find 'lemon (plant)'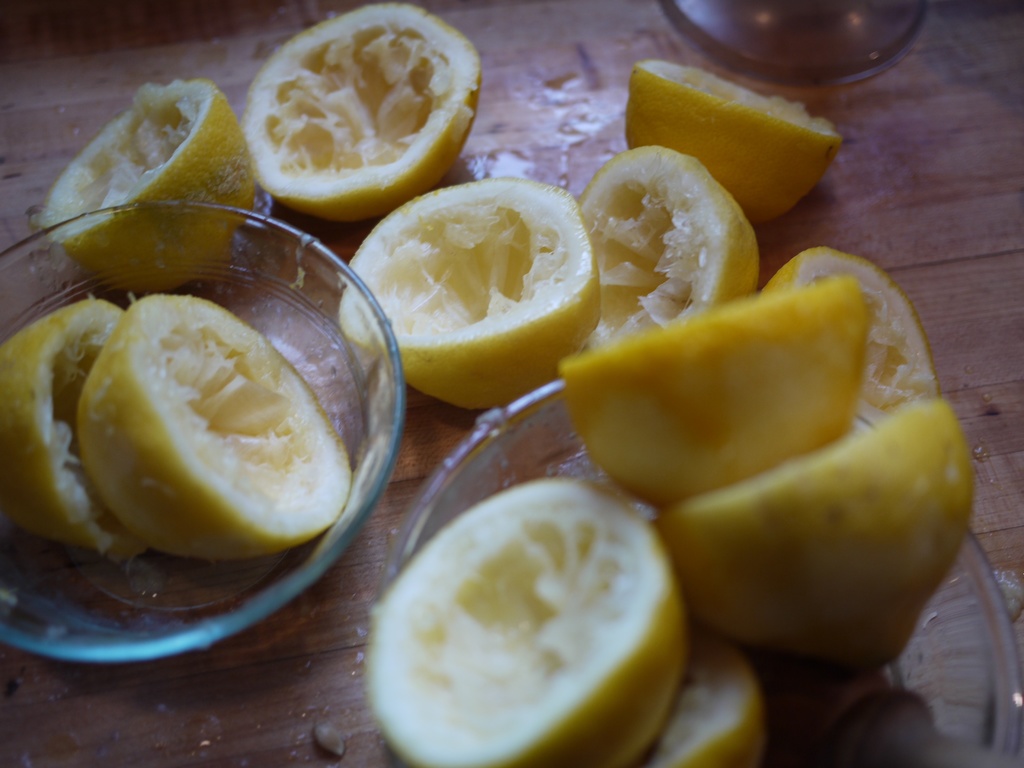
bbox=(82, 296, 351, 558)
